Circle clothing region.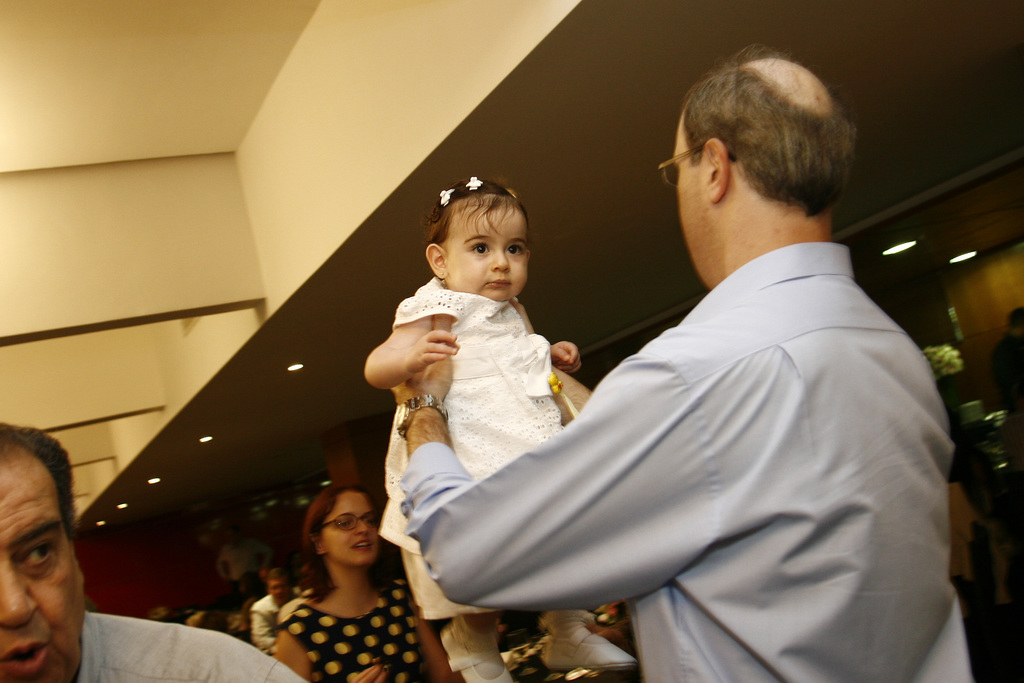
Region: 273, 593, 429, 682.
